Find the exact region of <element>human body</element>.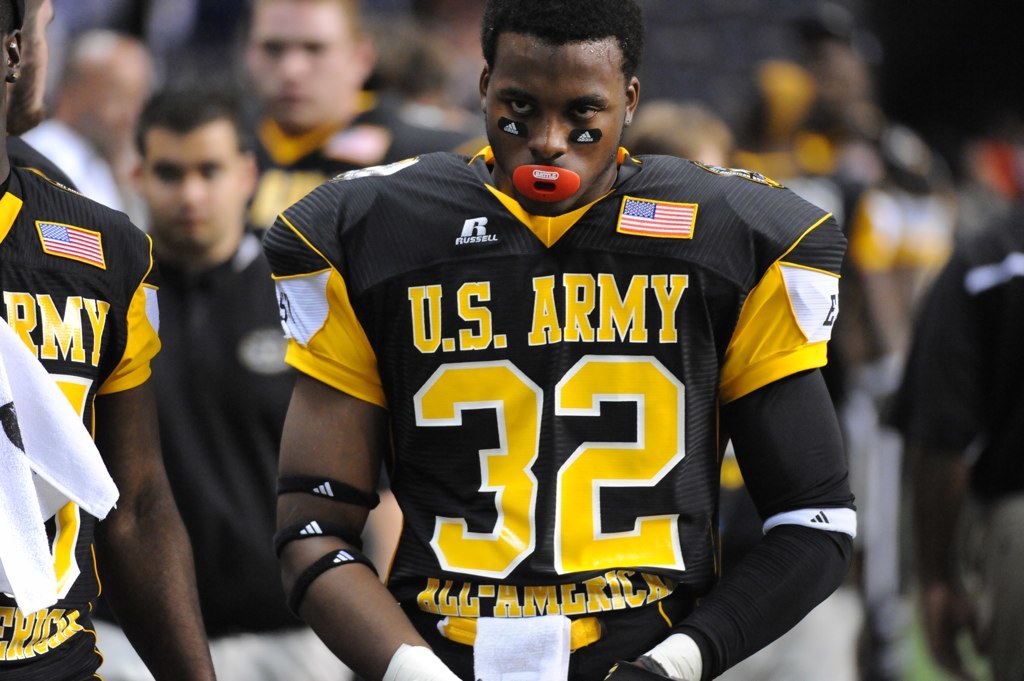
Exact region: (0, 139, 211, 675).
